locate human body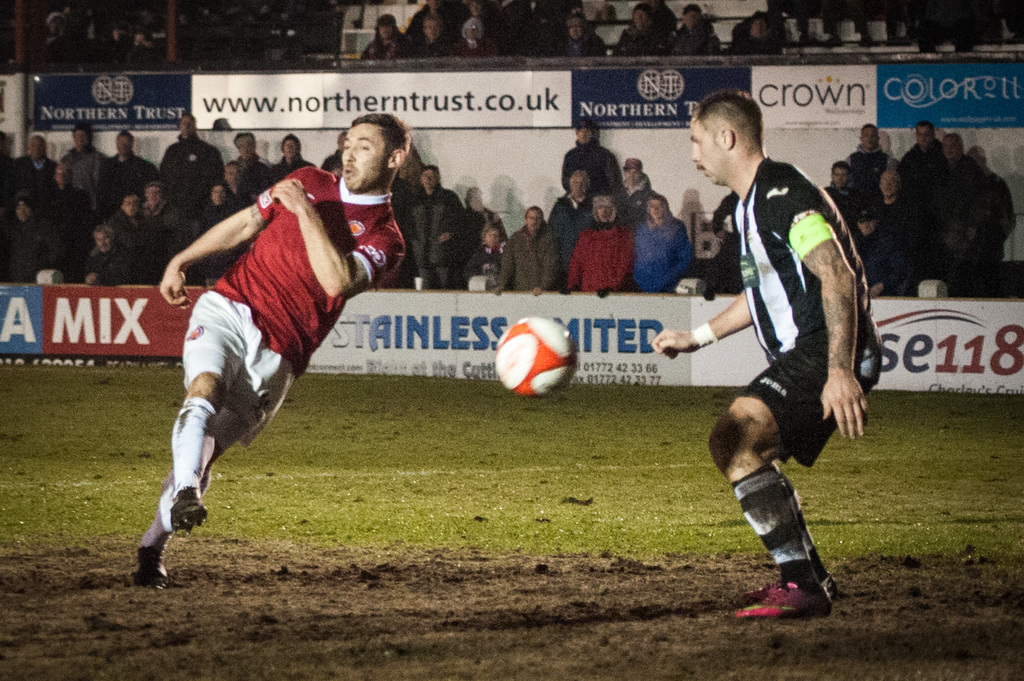
region(675, 8, 714, 56)
